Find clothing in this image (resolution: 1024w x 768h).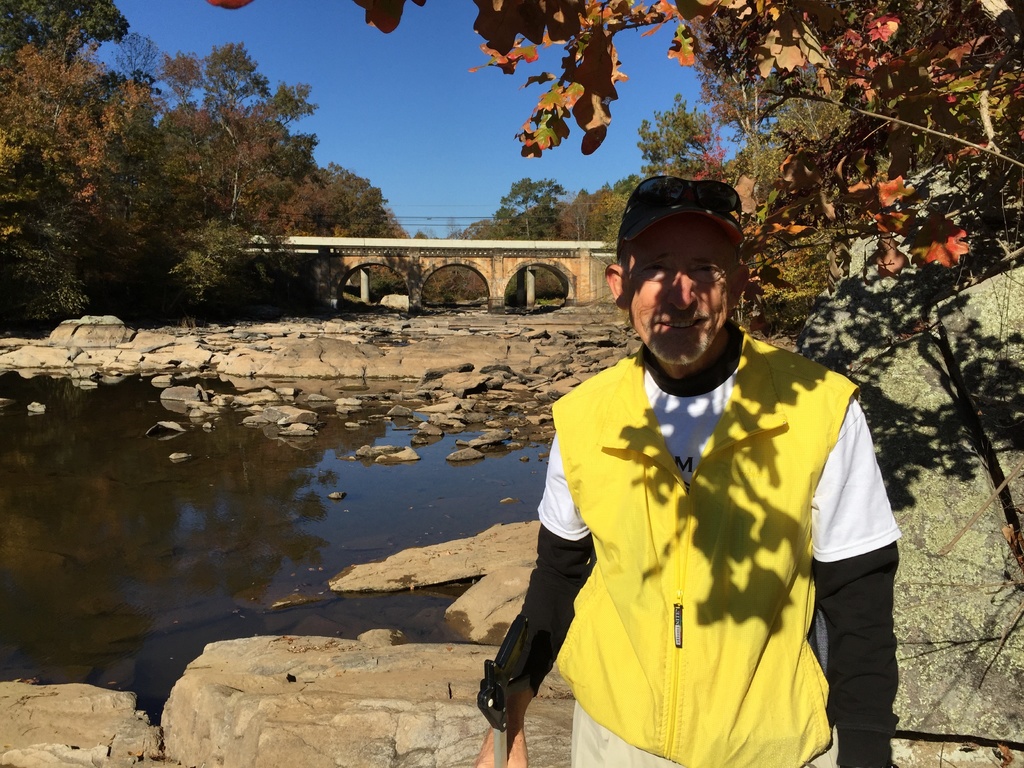
<box>535,356,902,564</box>.
